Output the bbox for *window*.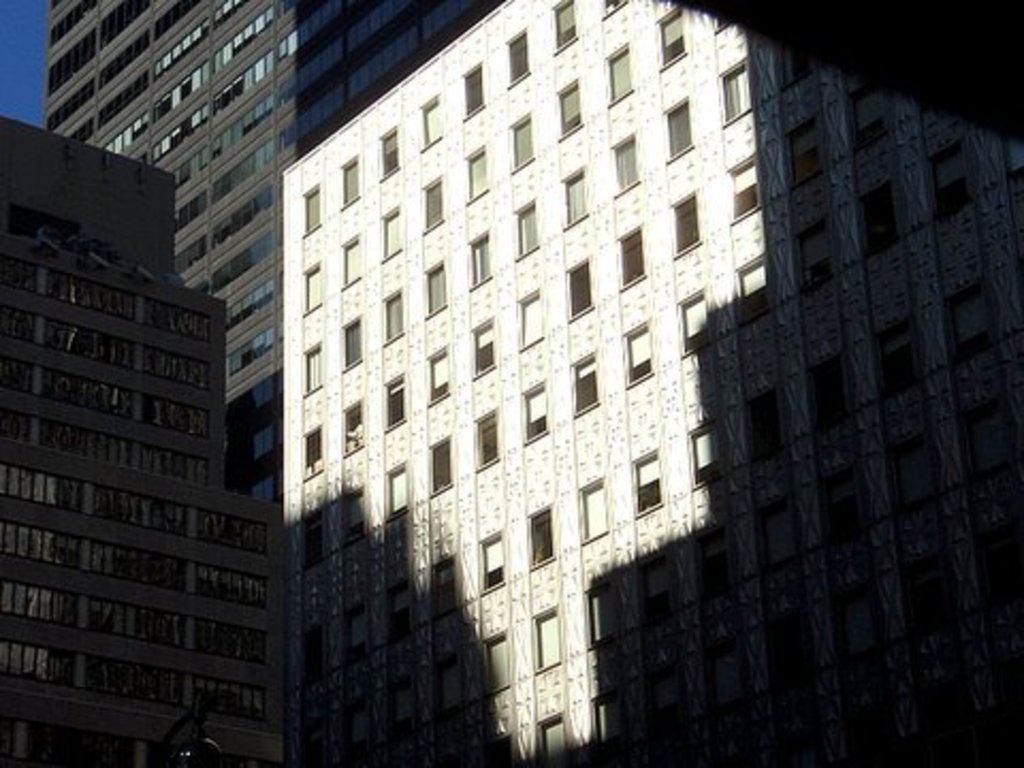
x1=597, y1=41, x2=634, y2=105.
